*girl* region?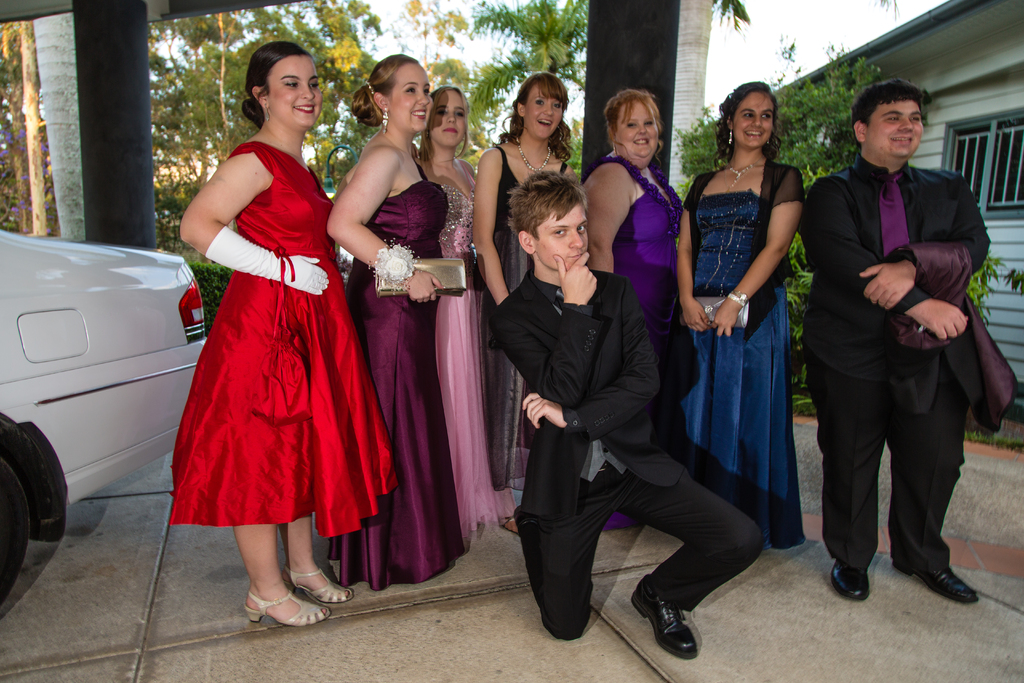
box(580, 88, 689, 438)
